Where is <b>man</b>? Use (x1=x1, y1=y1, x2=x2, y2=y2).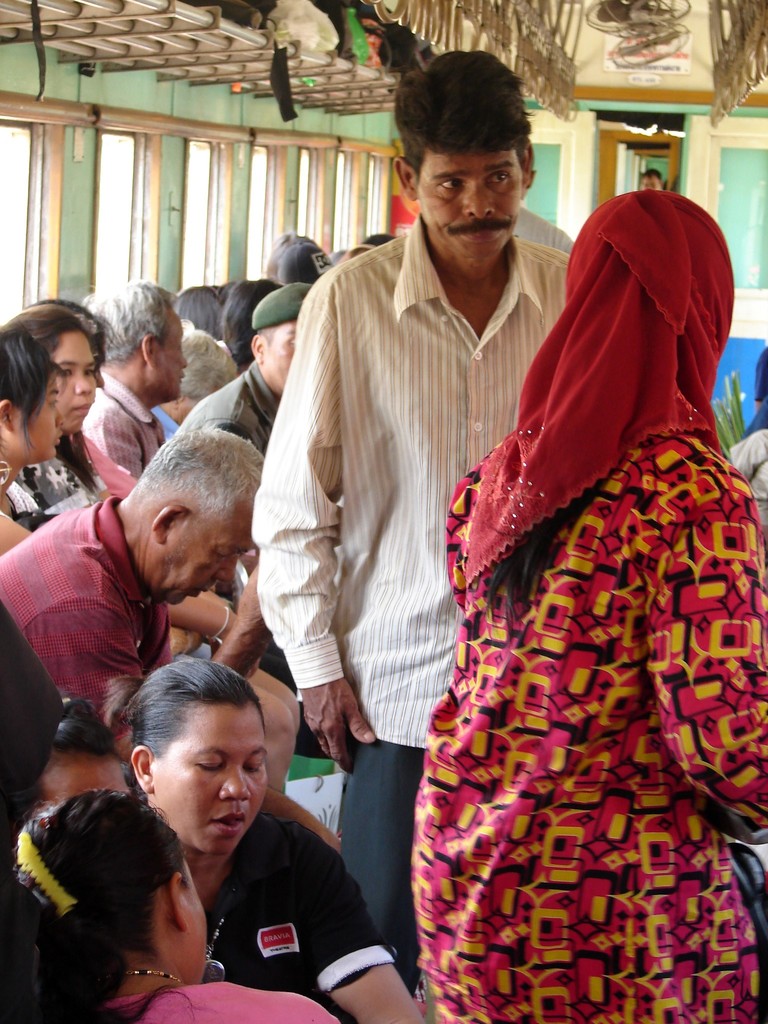
(x1=2, y1=422, x2=266, y2=728).
